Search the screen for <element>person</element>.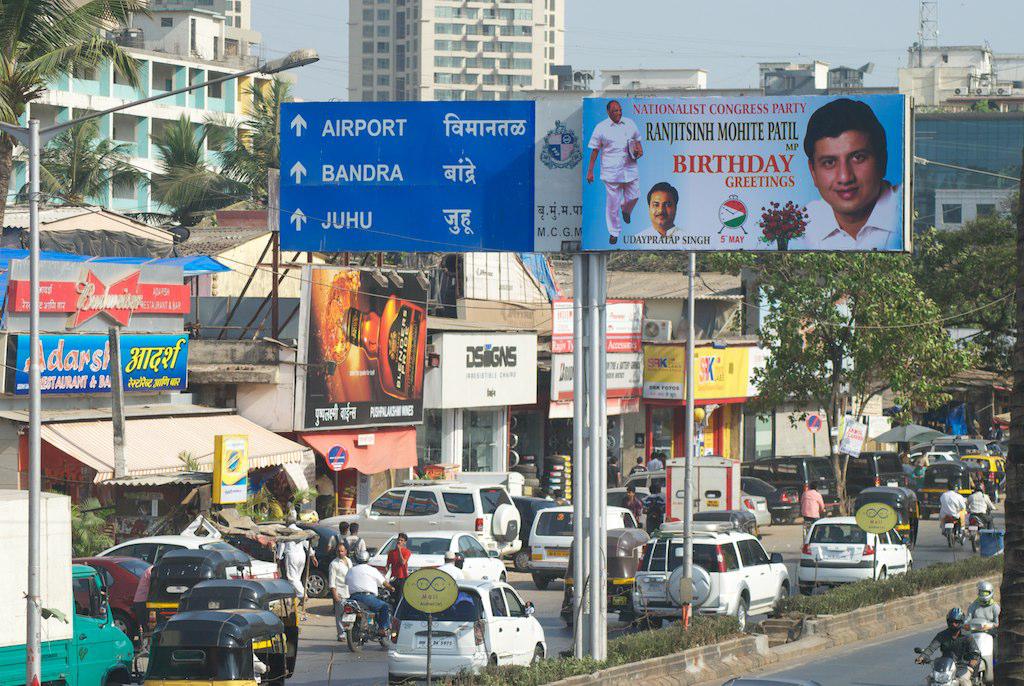
Found at (left=346, top=520, right=367, bottom=566).
